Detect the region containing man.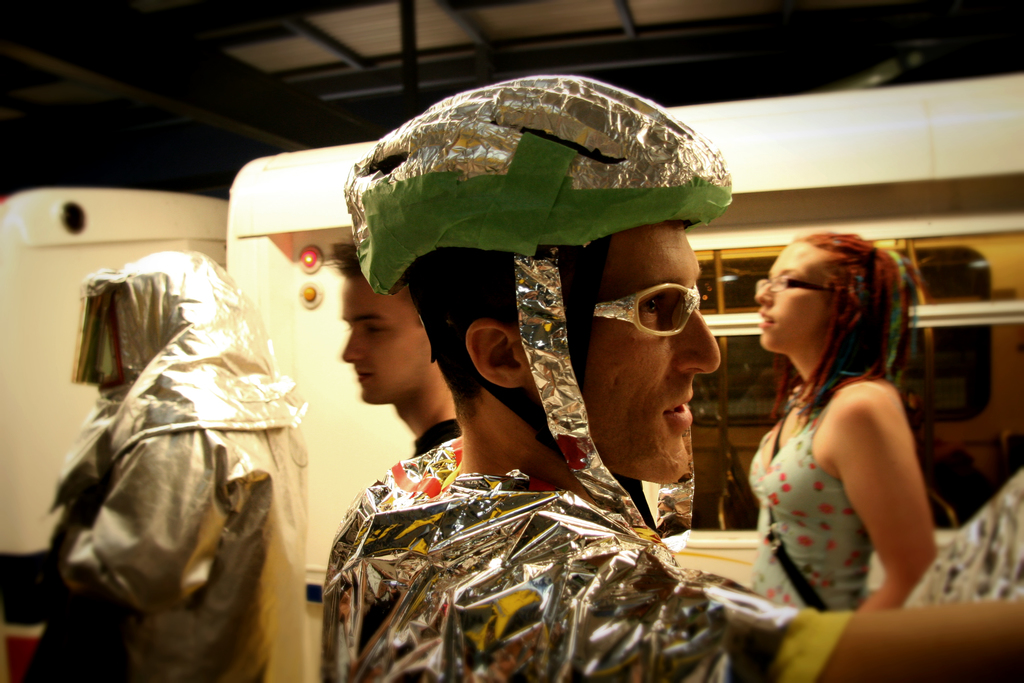
<box>318,81,1023,682</box>.
